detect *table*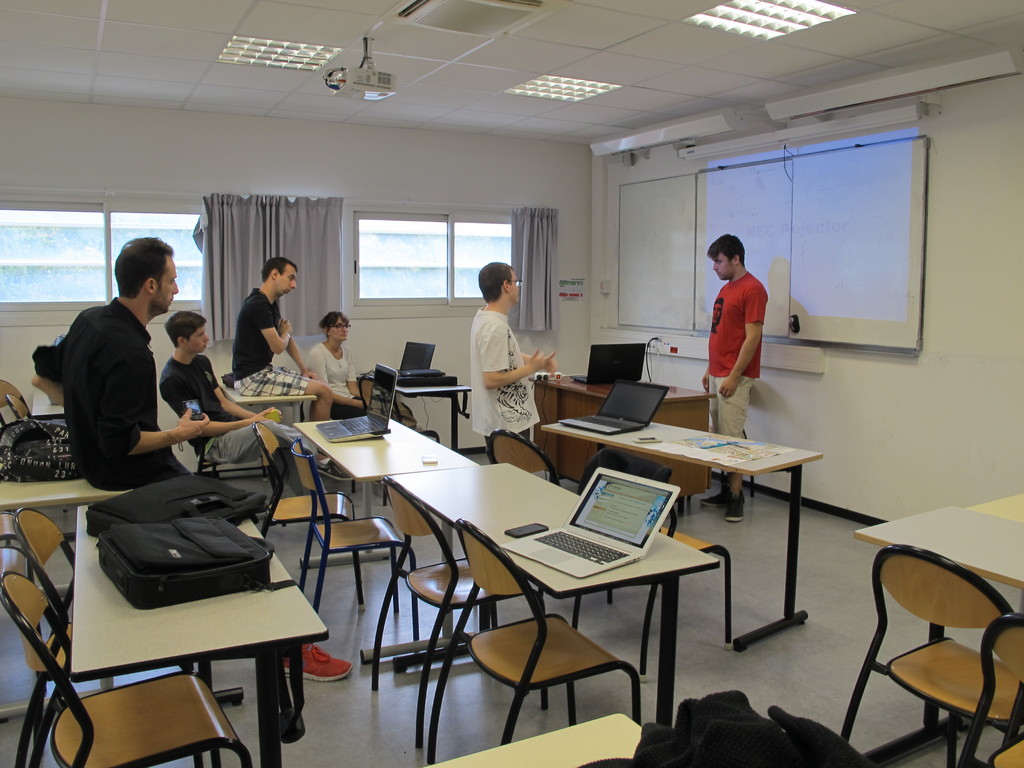
548 424 822 650
